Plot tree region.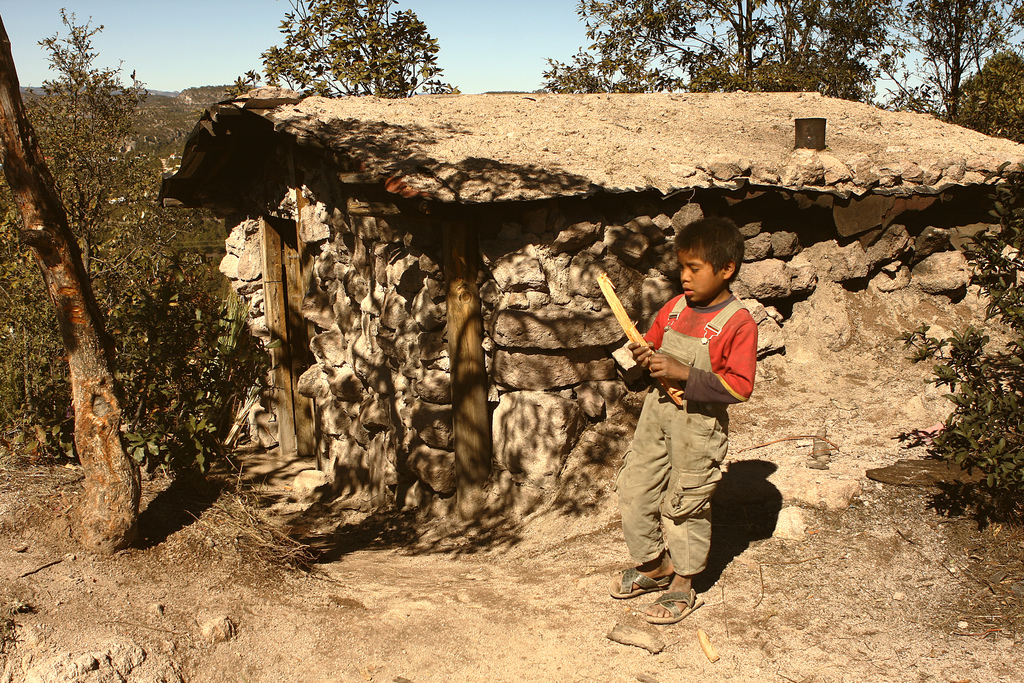
Plotted at [x1=0, y1=10, x2=148, y2=559].
